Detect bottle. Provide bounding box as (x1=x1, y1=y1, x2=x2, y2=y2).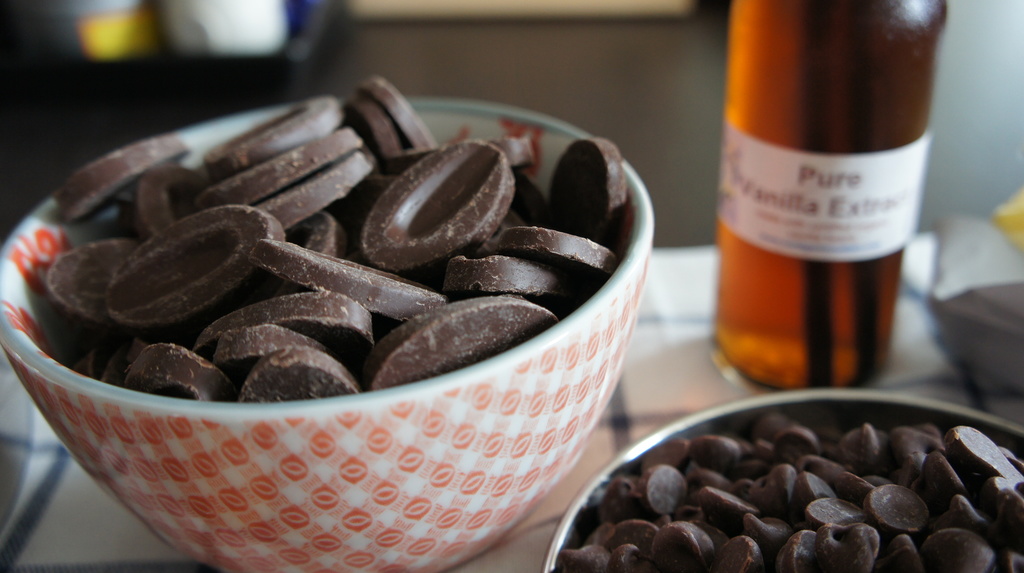
(x1=710, y1=0, x2=938, y2=396).
